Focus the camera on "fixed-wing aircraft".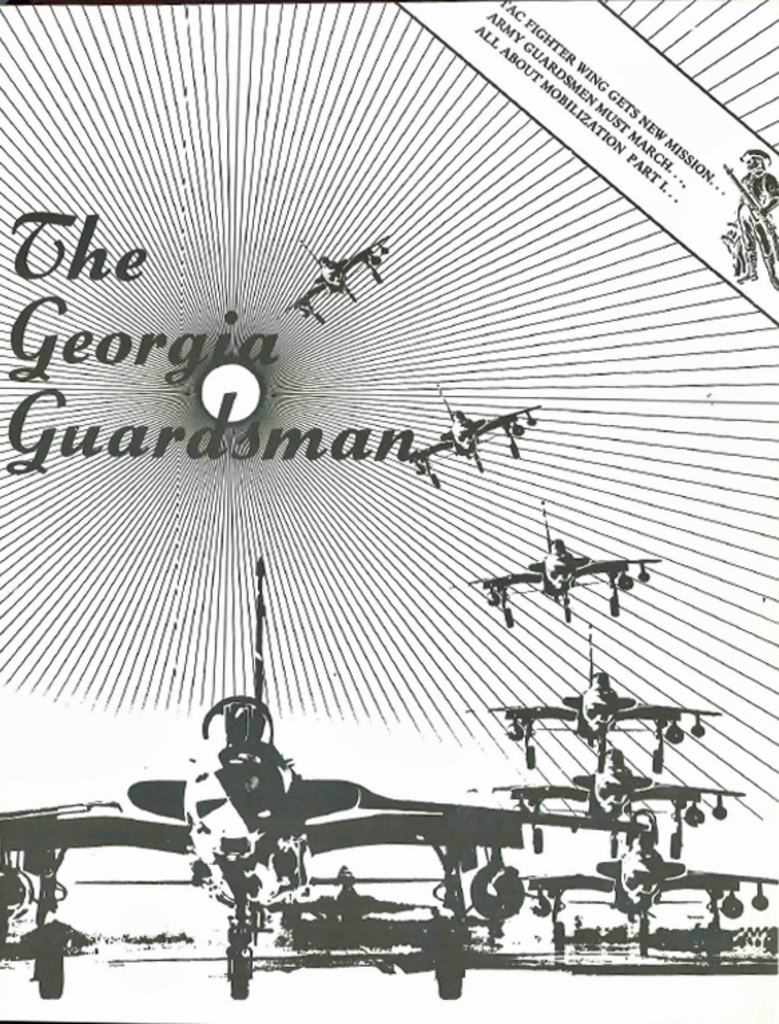
Focus region: [0, 559, 643, 999].
